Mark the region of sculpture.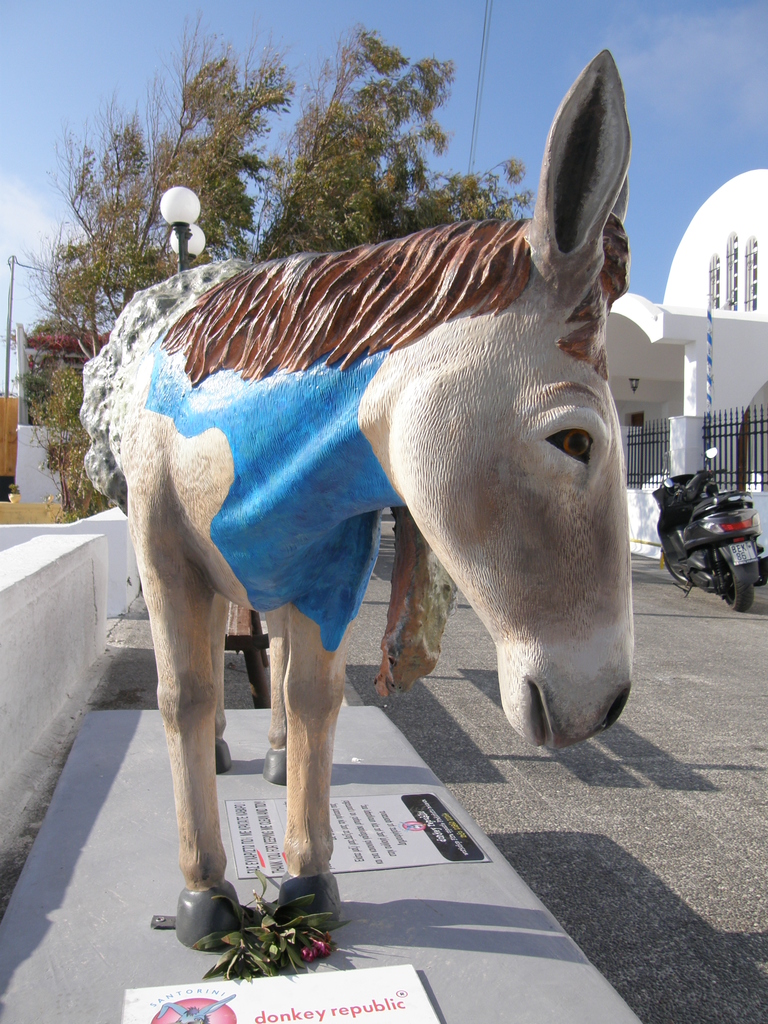
Region: {"left": 54, "top": 68, "right": 683, "bottom": 942}.
